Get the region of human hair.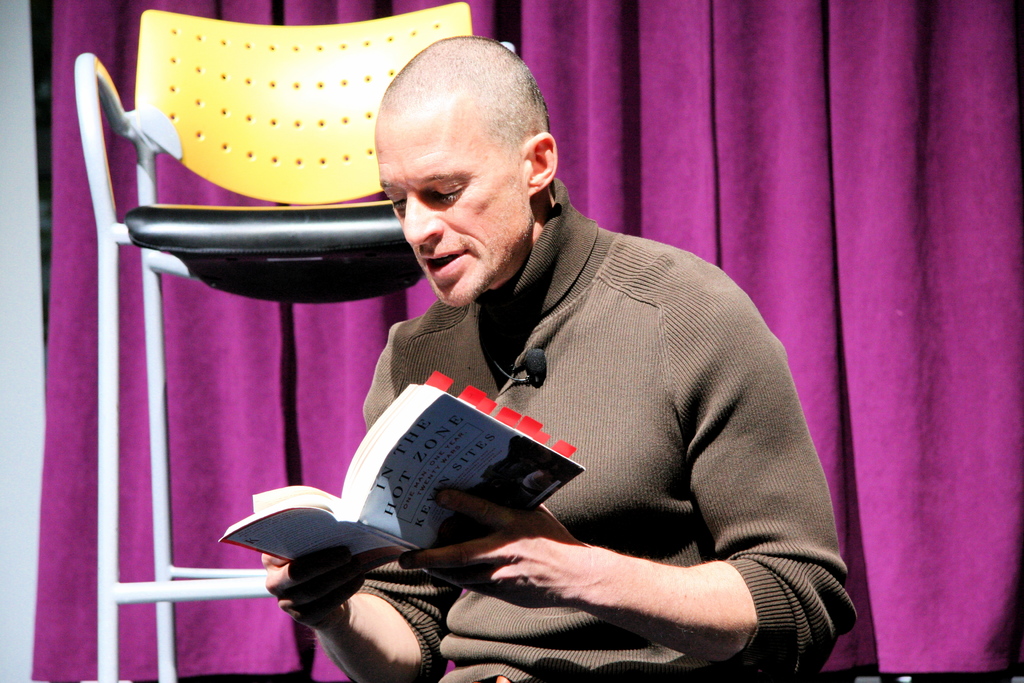
x1=383, y1=35, x2=549, y2=135.
